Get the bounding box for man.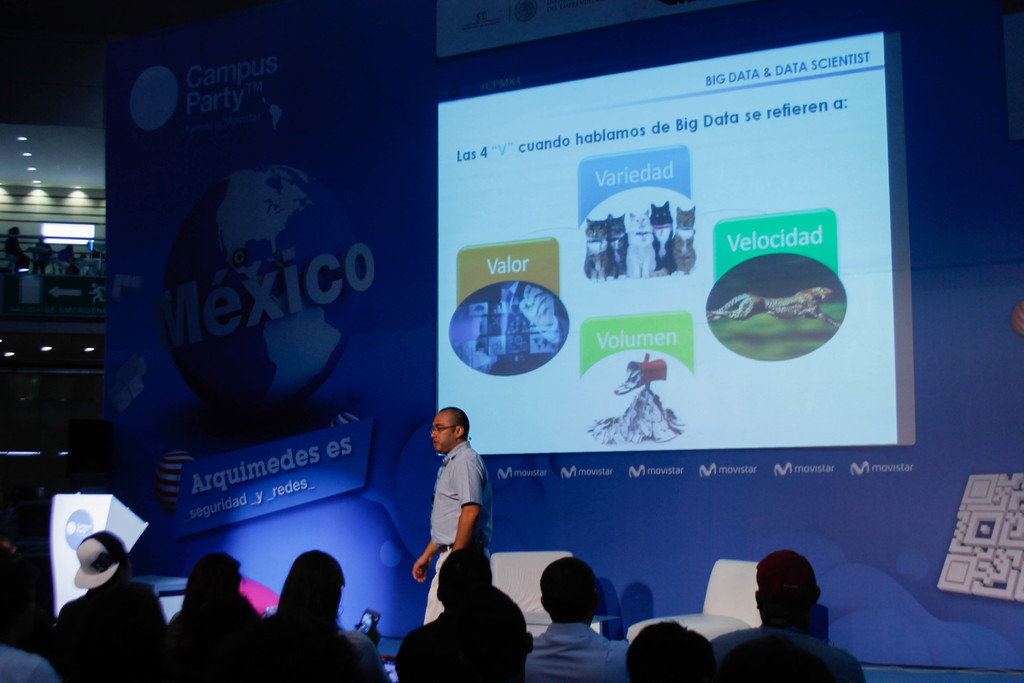
[710, 555, 876, 682].
